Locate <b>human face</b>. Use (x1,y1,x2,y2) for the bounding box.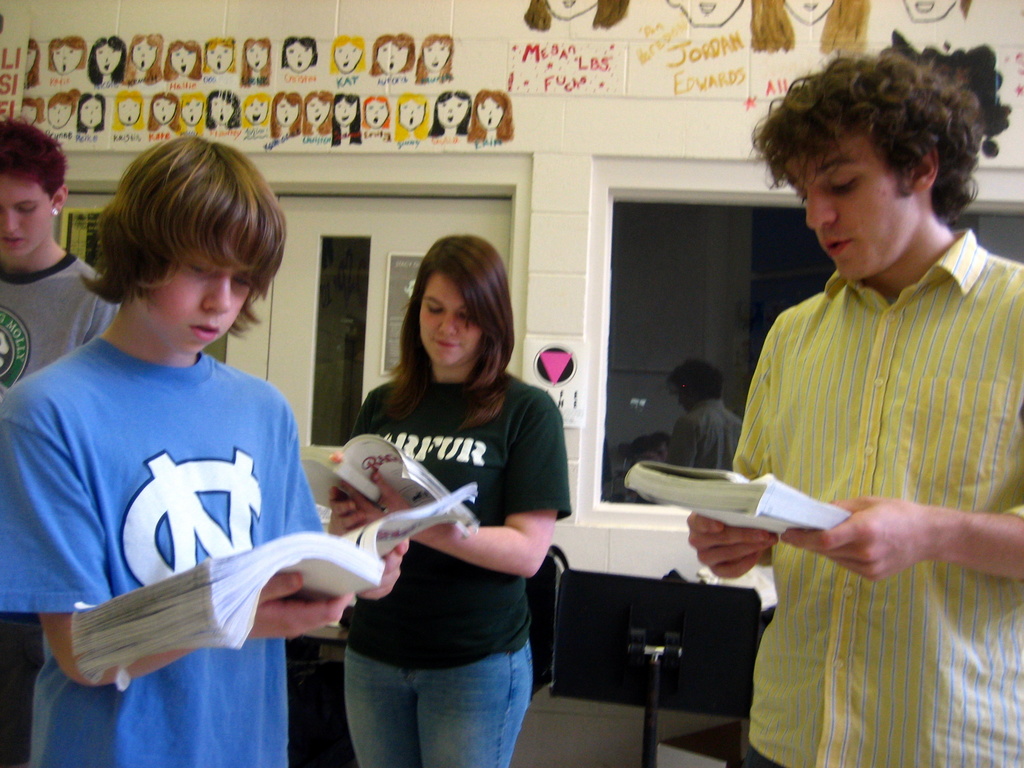
(245,47,268,72).
